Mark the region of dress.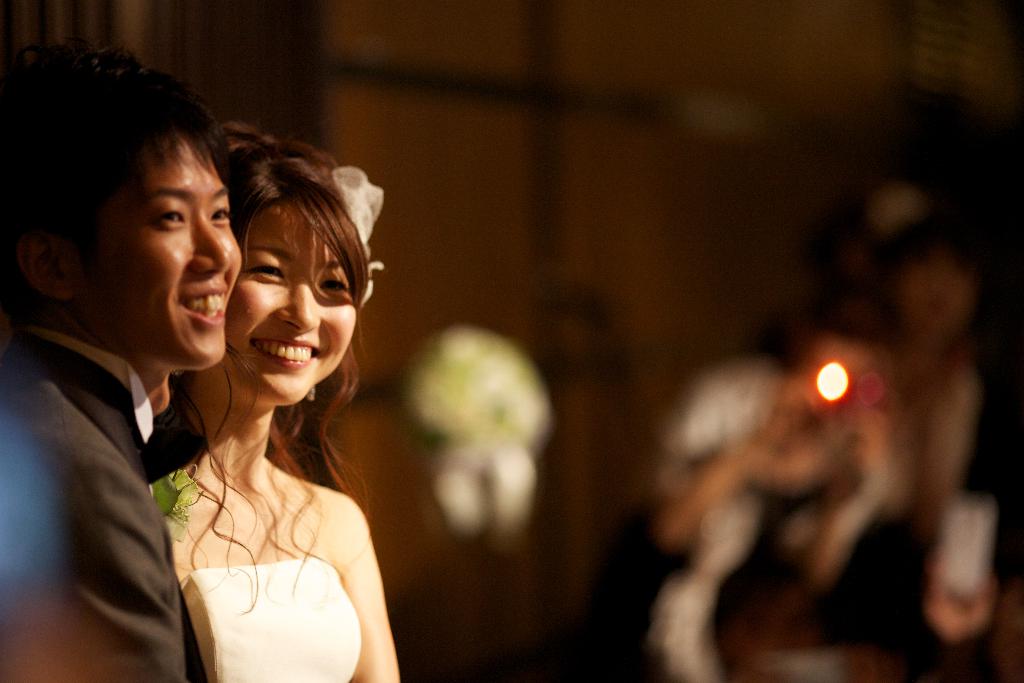
Region: <box>0,334,203,682</box>.
